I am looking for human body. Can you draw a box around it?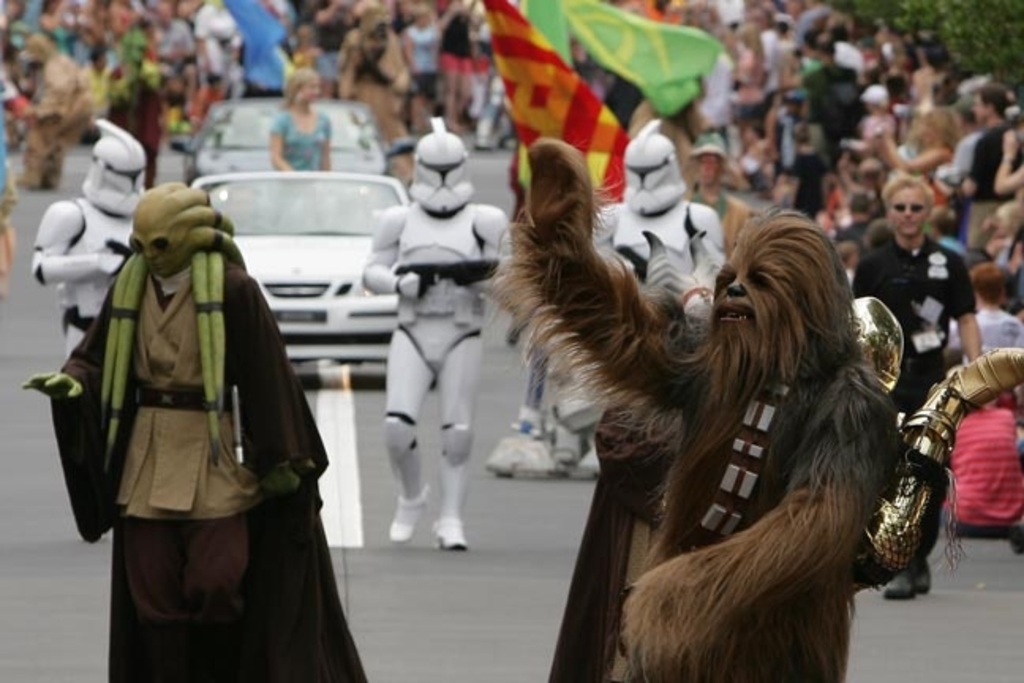
Sure, the bounding box is <bbox>269, 66, 332, 172</bbox>.
